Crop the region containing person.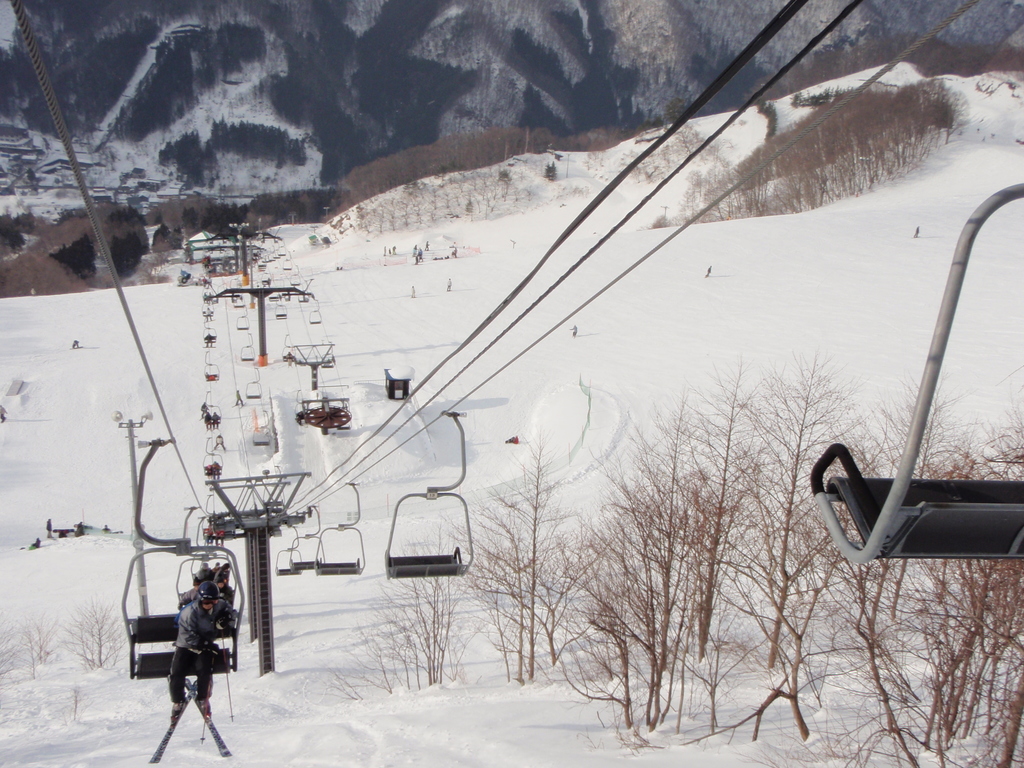
Crop region: 413 285 416 295.
